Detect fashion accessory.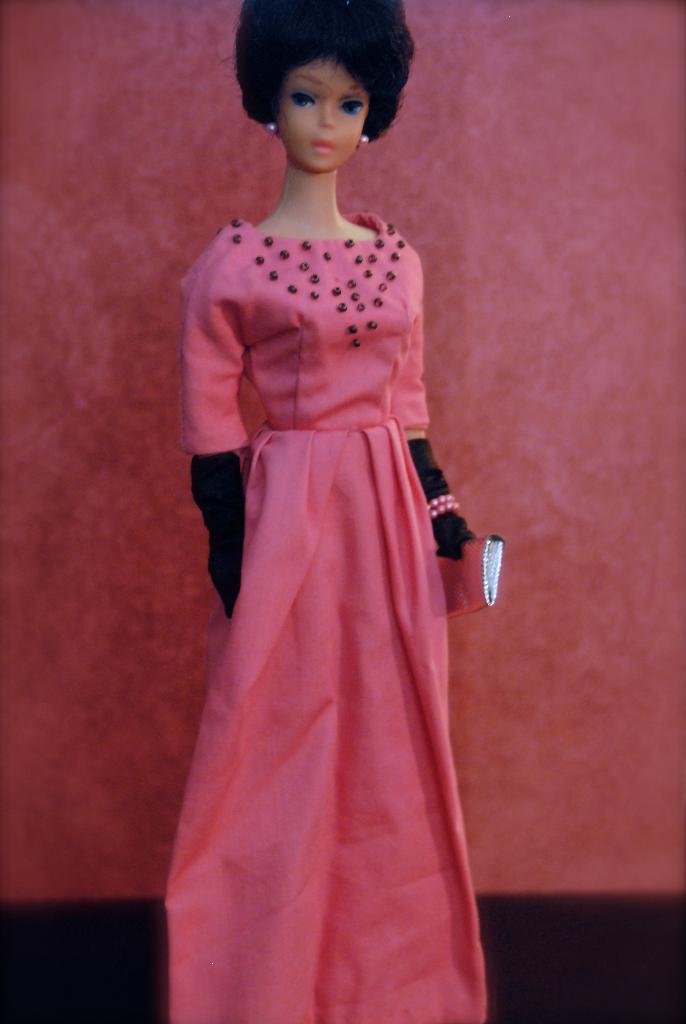
Detected at bbox=[264, 119, 274, 131].
